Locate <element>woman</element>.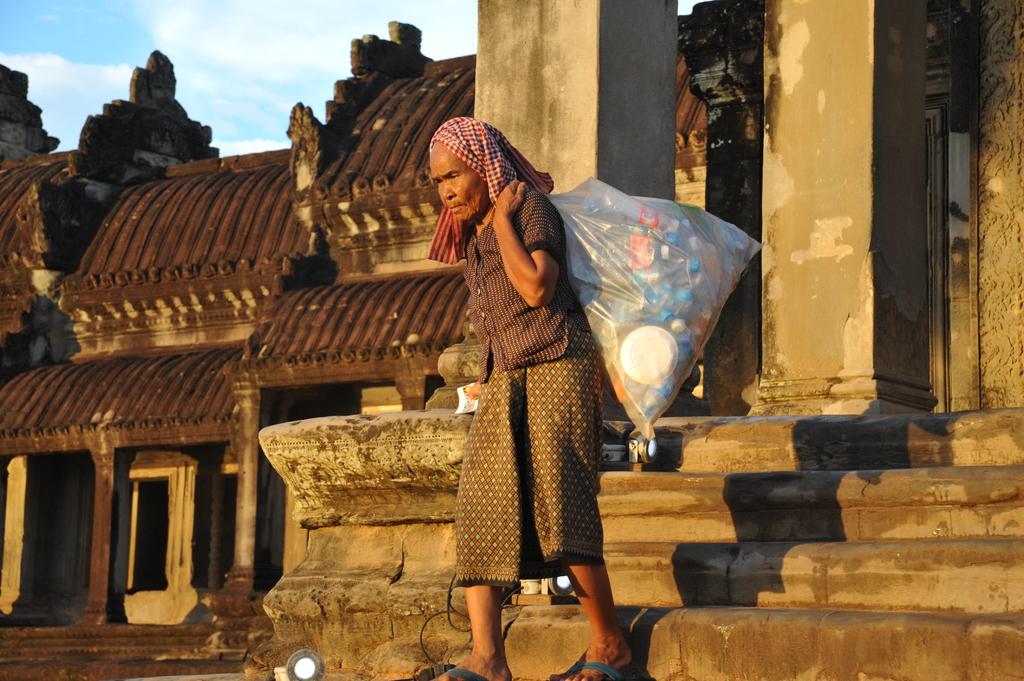
Bounding box: 428/114/634/680.
